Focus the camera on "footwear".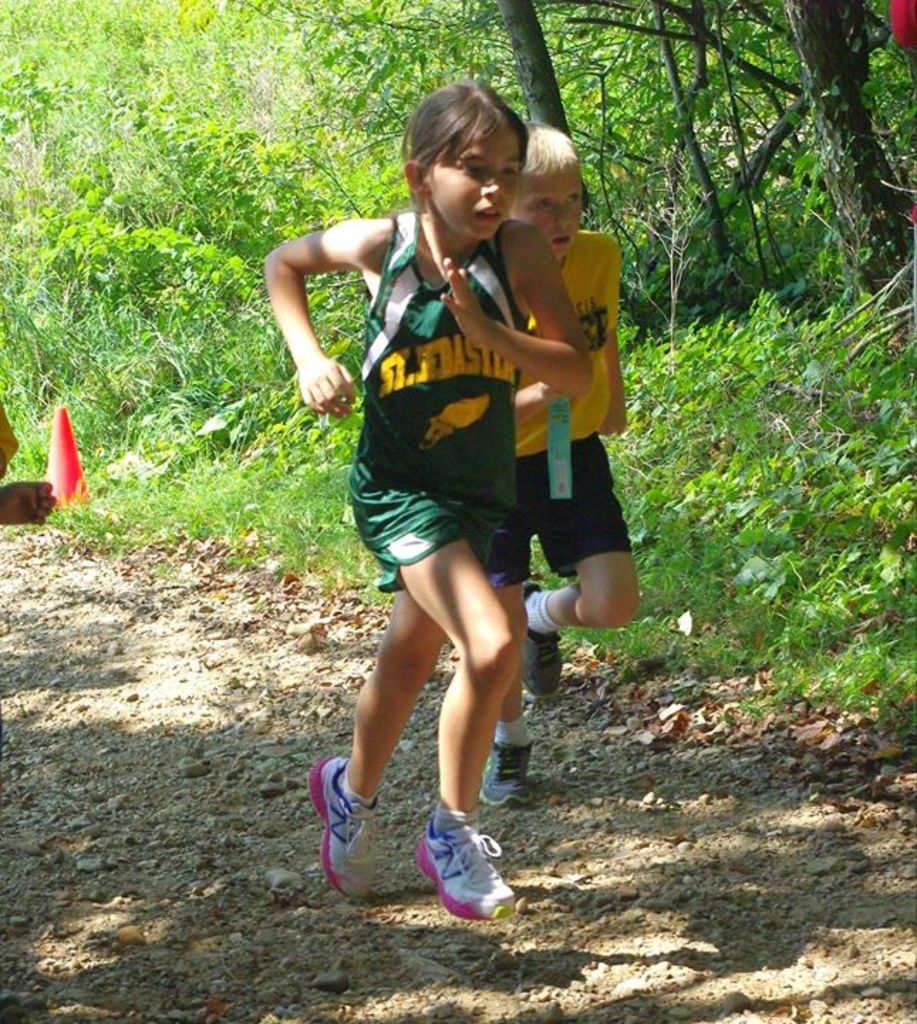
Focus region: l=412, t=796, r=513, b=926.
